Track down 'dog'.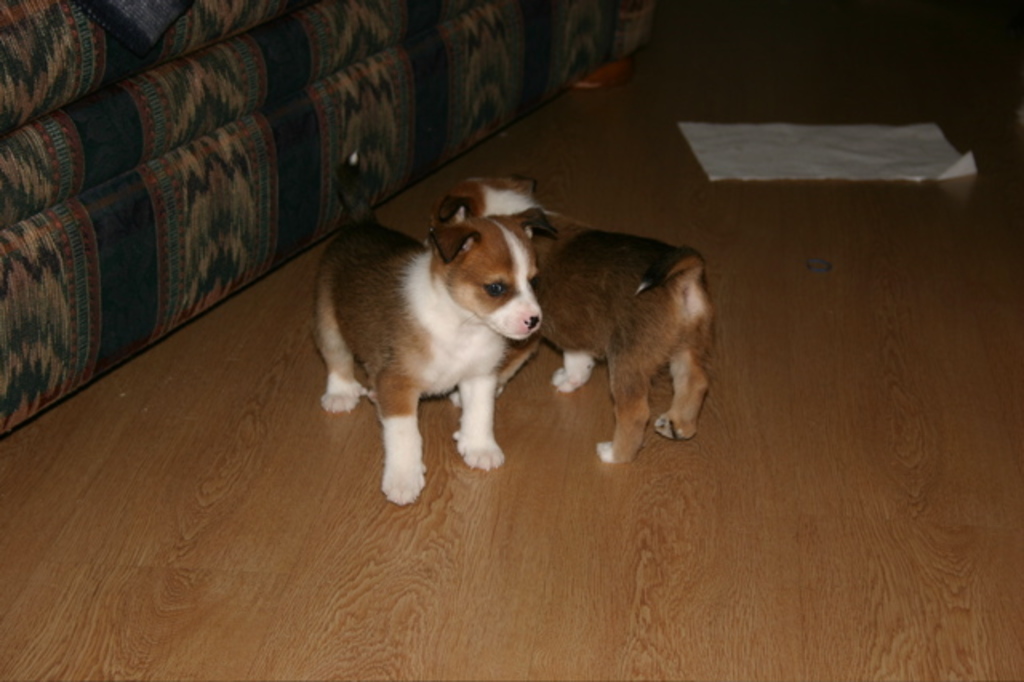
Tracked to {"x1": 426, "y1": 178, "x2": 714, "y2": 467}.
